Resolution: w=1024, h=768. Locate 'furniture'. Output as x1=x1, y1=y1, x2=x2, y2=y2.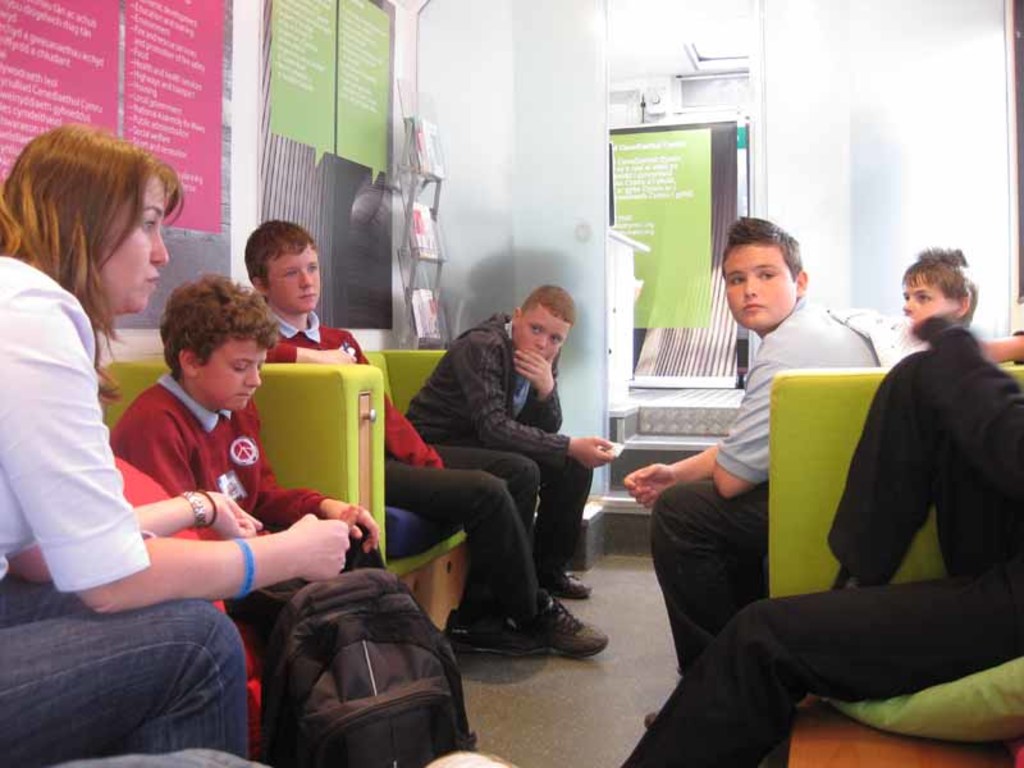
x1=14, y1=457, x2=262, y2=758.
